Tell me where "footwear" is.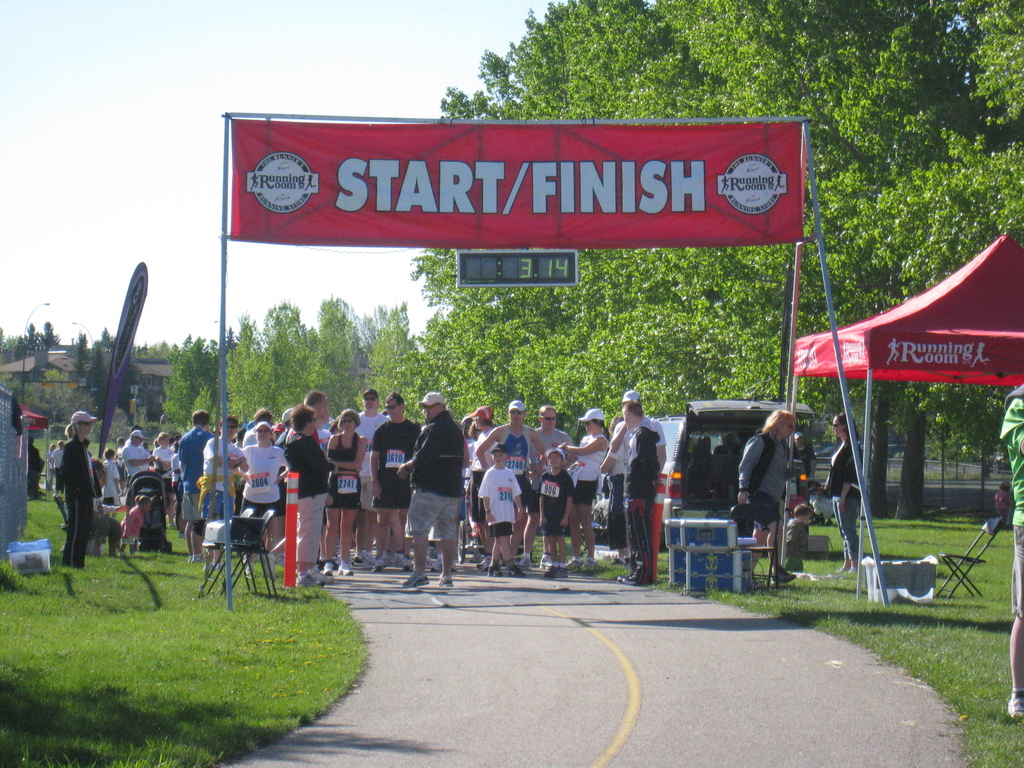
"footwear" is at 582/557/597/573.
